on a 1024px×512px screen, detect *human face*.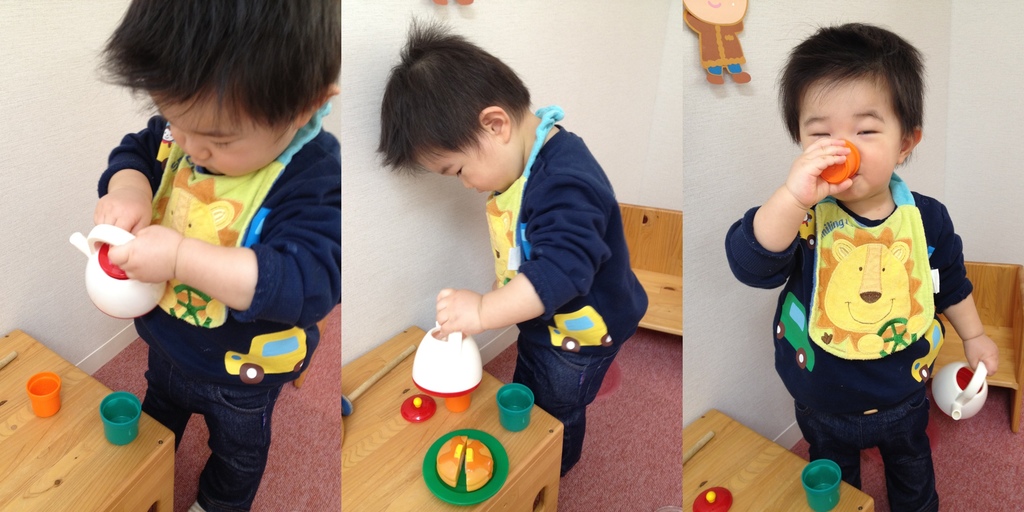
<bbox>145, 62, 297, 172</bbox>.
